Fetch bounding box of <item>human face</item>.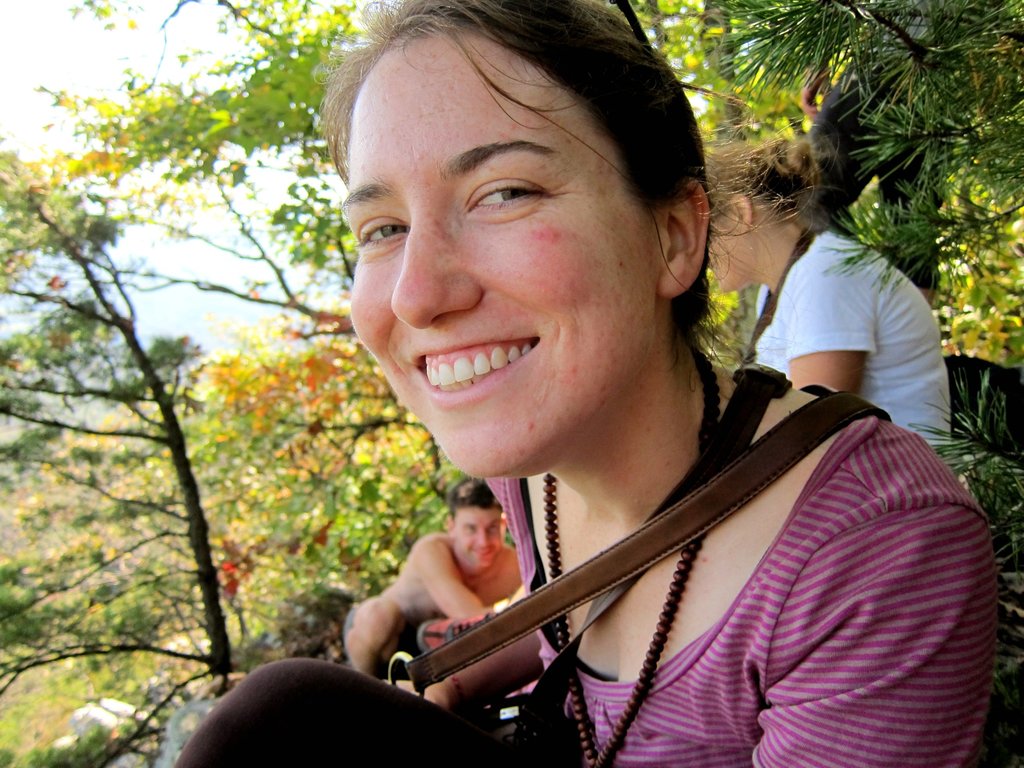
Bbox: {"left": 346, "top": 27, "right": 664, "bottom": 484}.
